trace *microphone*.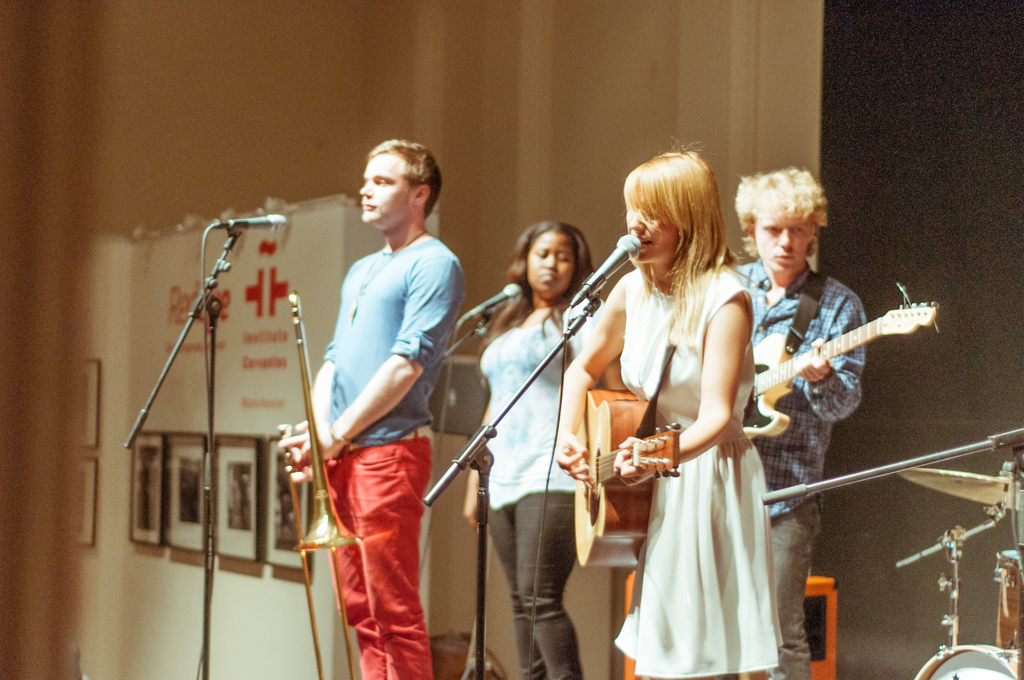
Traced to [216, 213, 287, 229].
